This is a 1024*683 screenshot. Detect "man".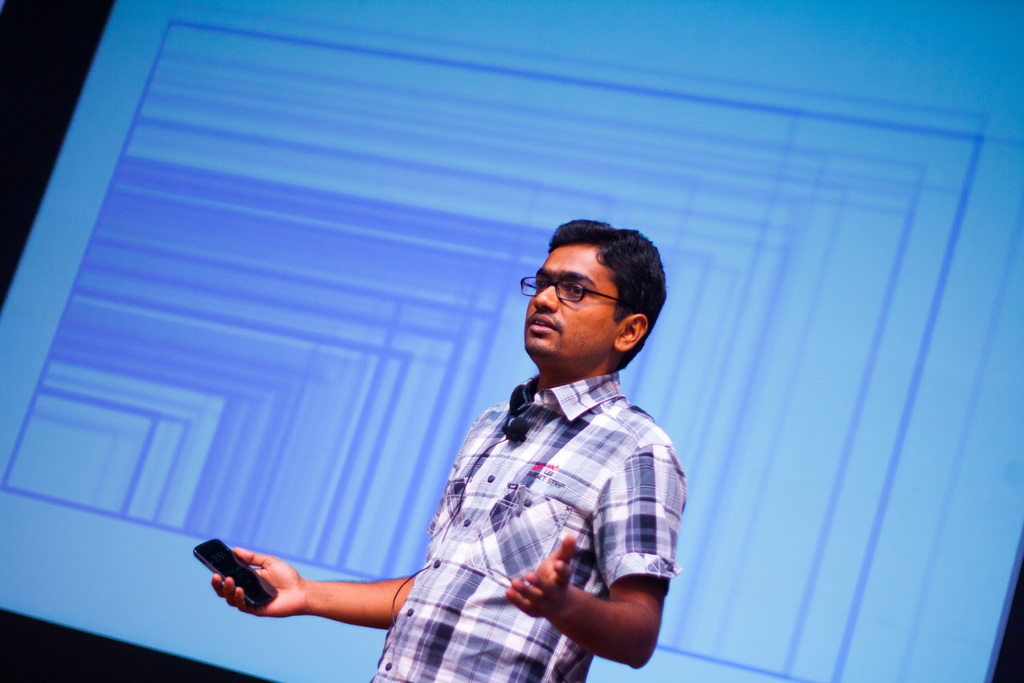
crop(367, 208, 709, 672).
